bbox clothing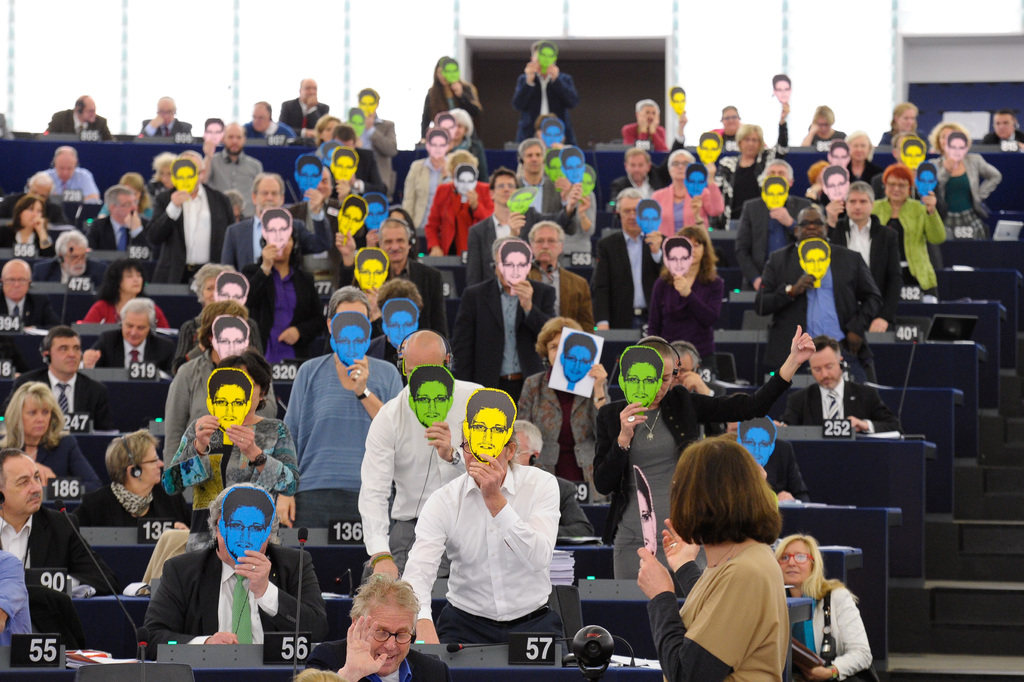
[left=97, top=199, right=159, bottom=222]
